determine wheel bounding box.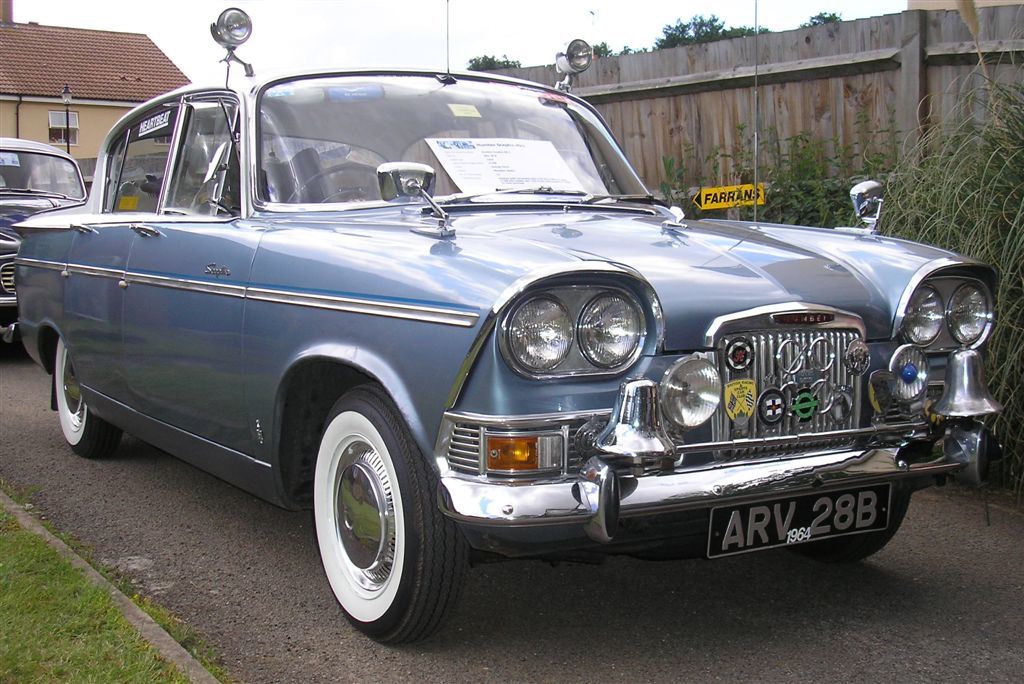
Determined: <box>304,396,439,645</box>.
